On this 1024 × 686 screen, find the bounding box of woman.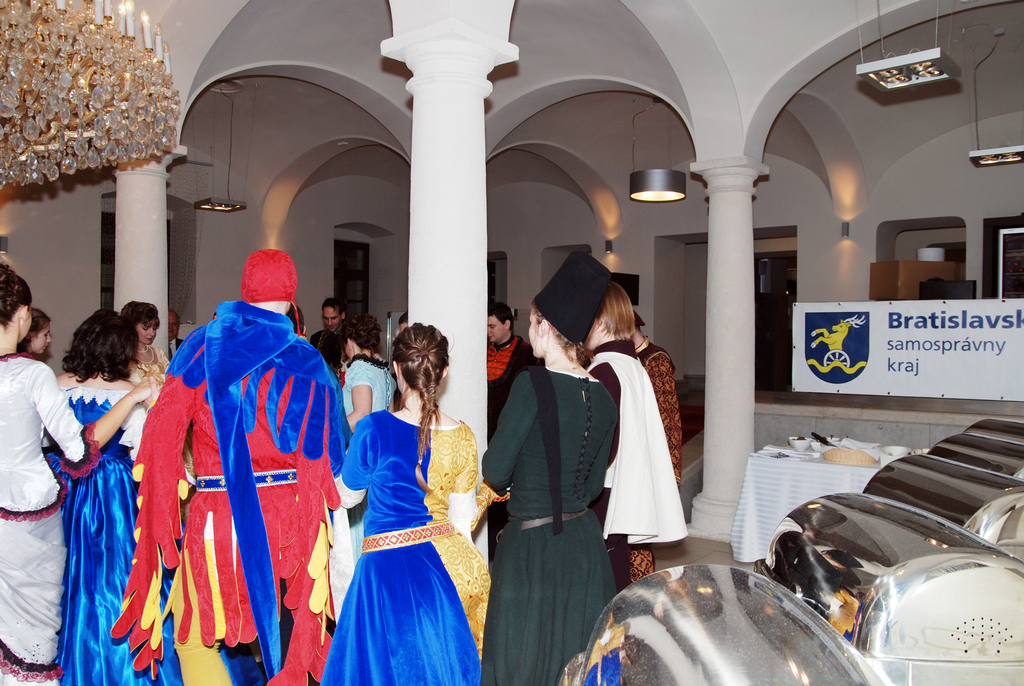
Bounding box: 42:309:184:685.
